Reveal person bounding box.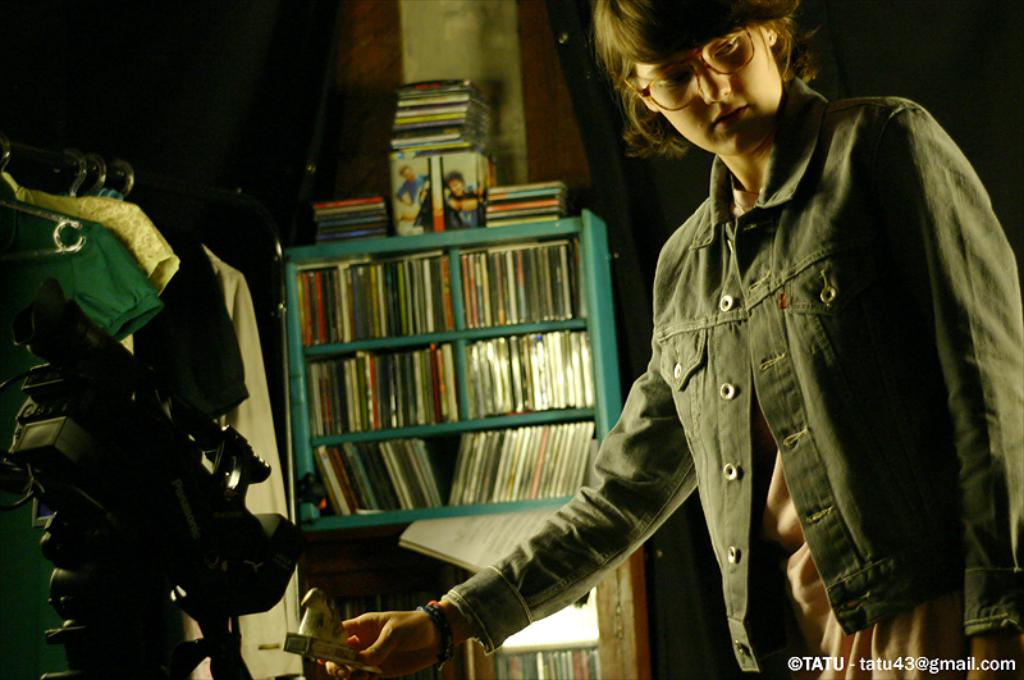
Revealed: Rect(297, 0, 1023, 679).
